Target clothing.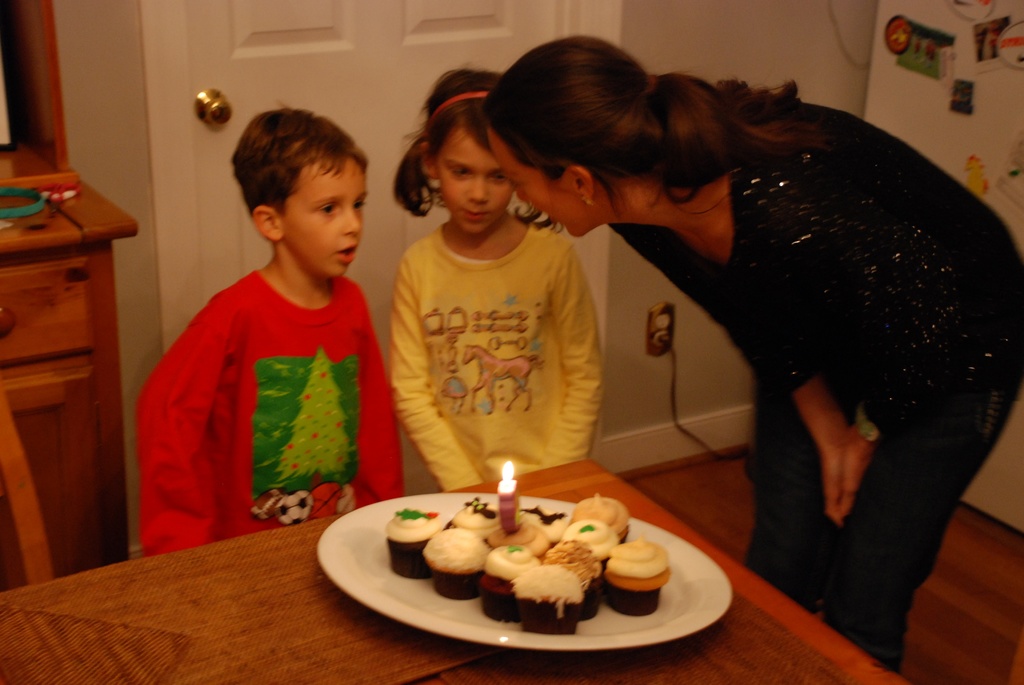
Target region: l=388, t=216, r=604, b=485.
